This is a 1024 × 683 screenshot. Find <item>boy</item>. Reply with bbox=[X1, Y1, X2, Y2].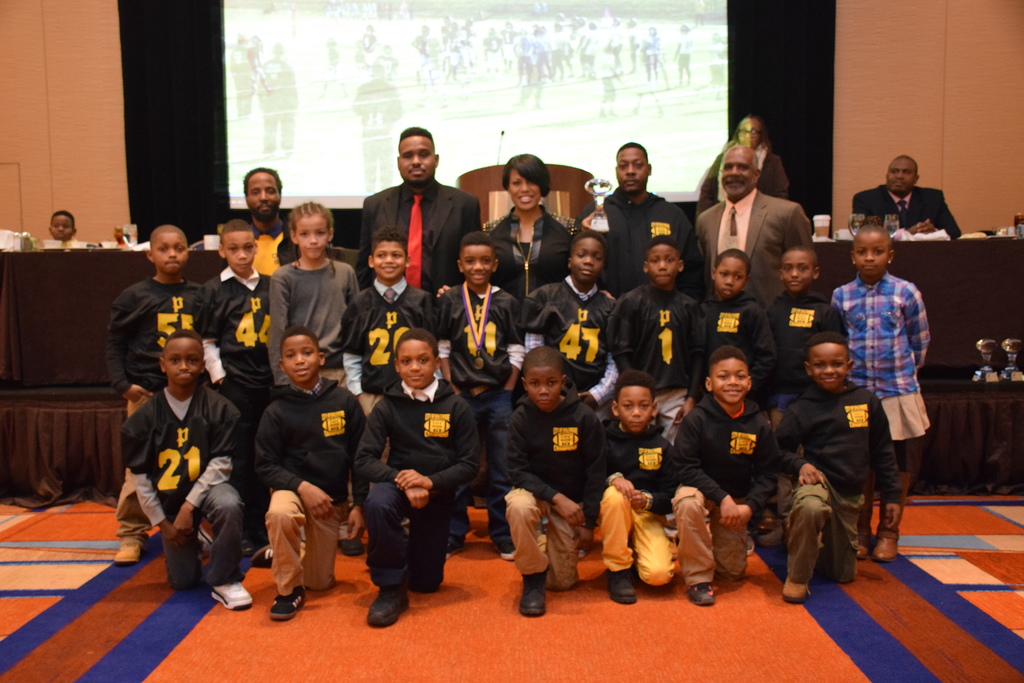
bbox=[765, 247, 849, 392].
